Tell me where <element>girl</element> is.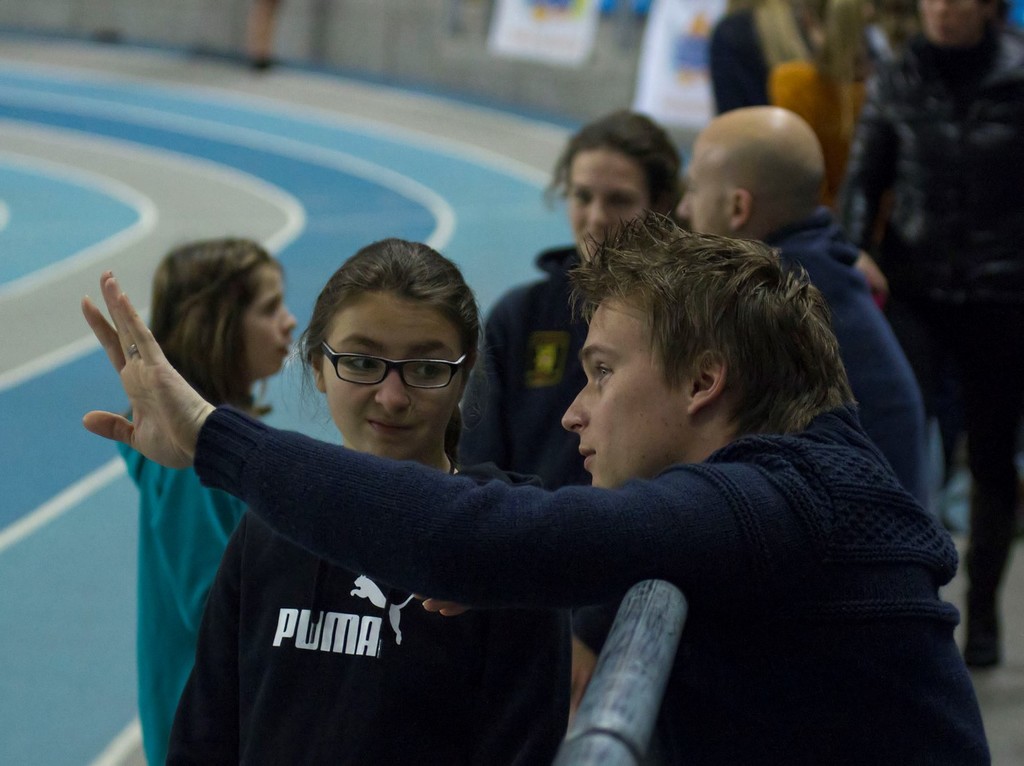
<element>girl</element> is at (166, 236, 570, 765).
